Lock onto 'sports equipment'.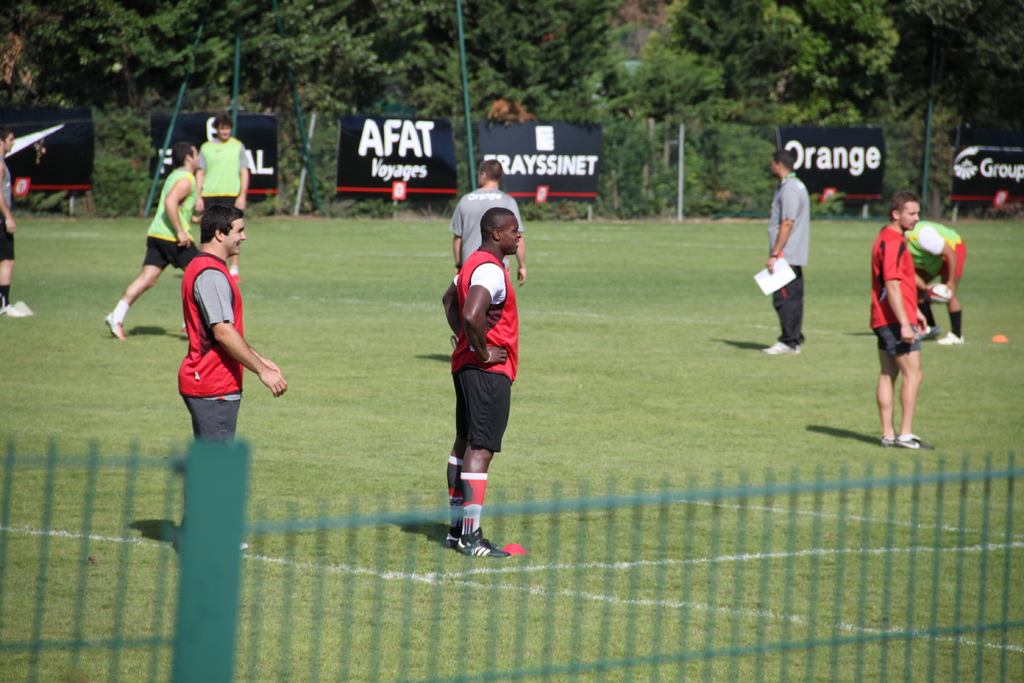
Locked: x1=451, y1=528, x2=510, y2=557.
